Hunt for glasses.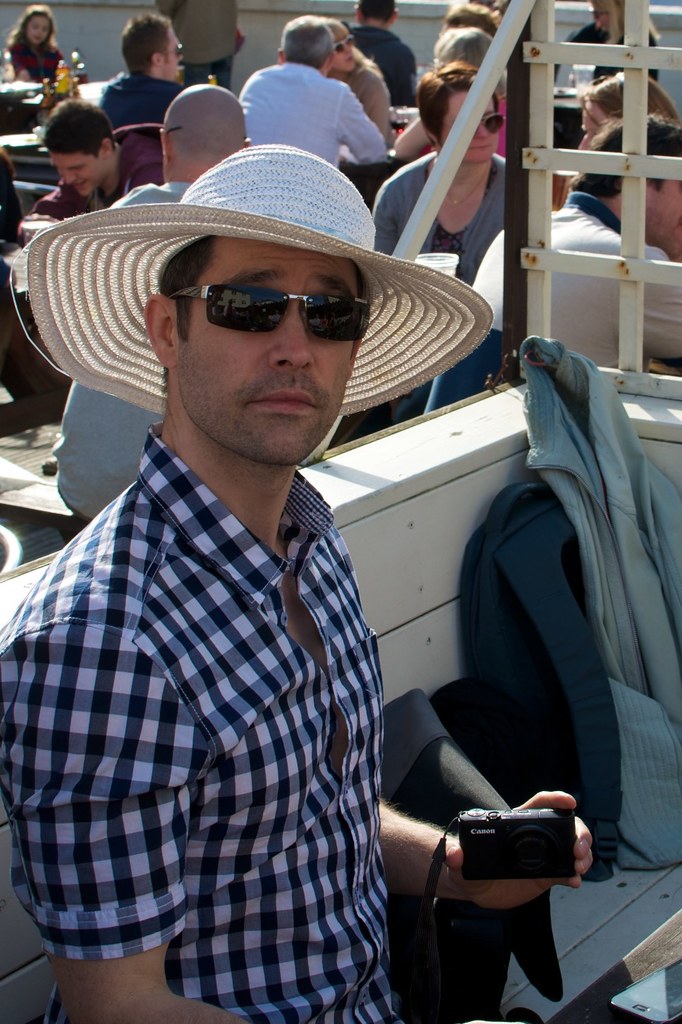
Hunted down at [left=169, top=280, right=377, bottom=346].
